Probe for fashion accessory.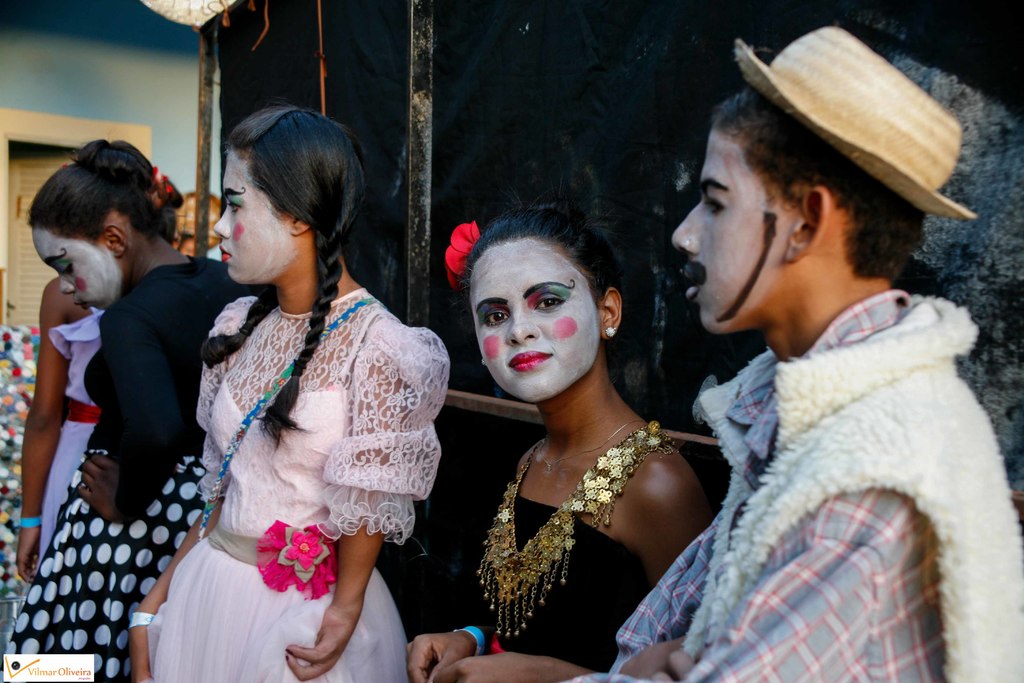
Probe result: bbox(605, 326, 618, 340).
